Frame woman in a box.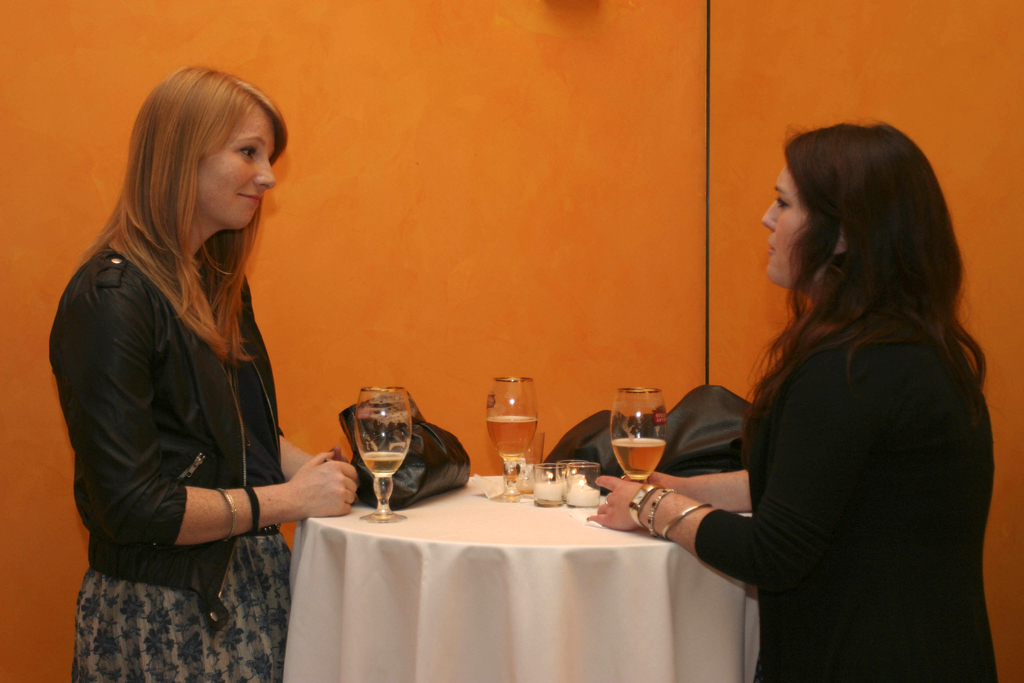
(x1=42, y1=66, x2=362, y2=682).
